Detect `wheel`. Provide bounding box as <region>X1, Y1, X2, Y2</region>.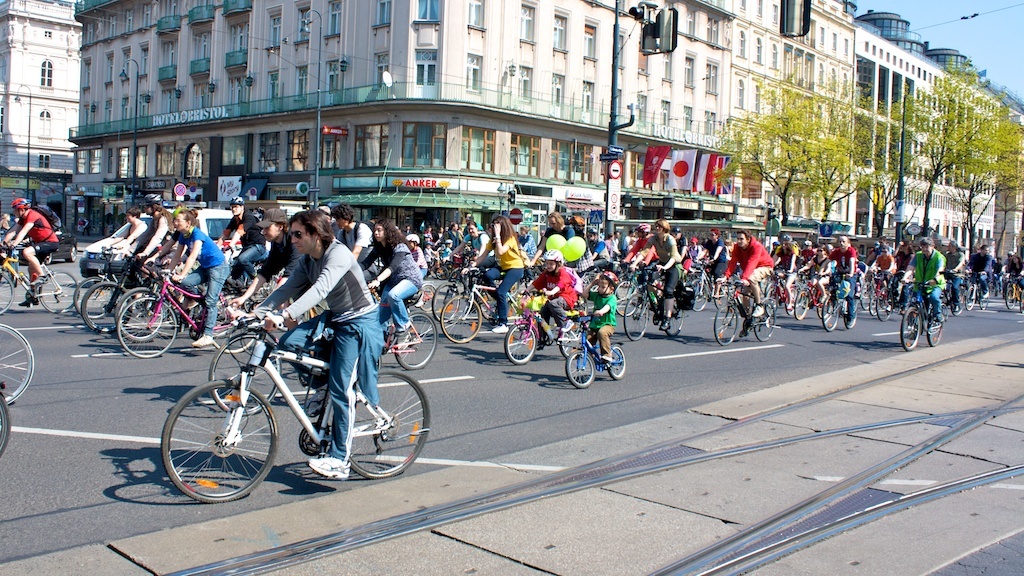
<region>926, 314, 942, 348</region>.
